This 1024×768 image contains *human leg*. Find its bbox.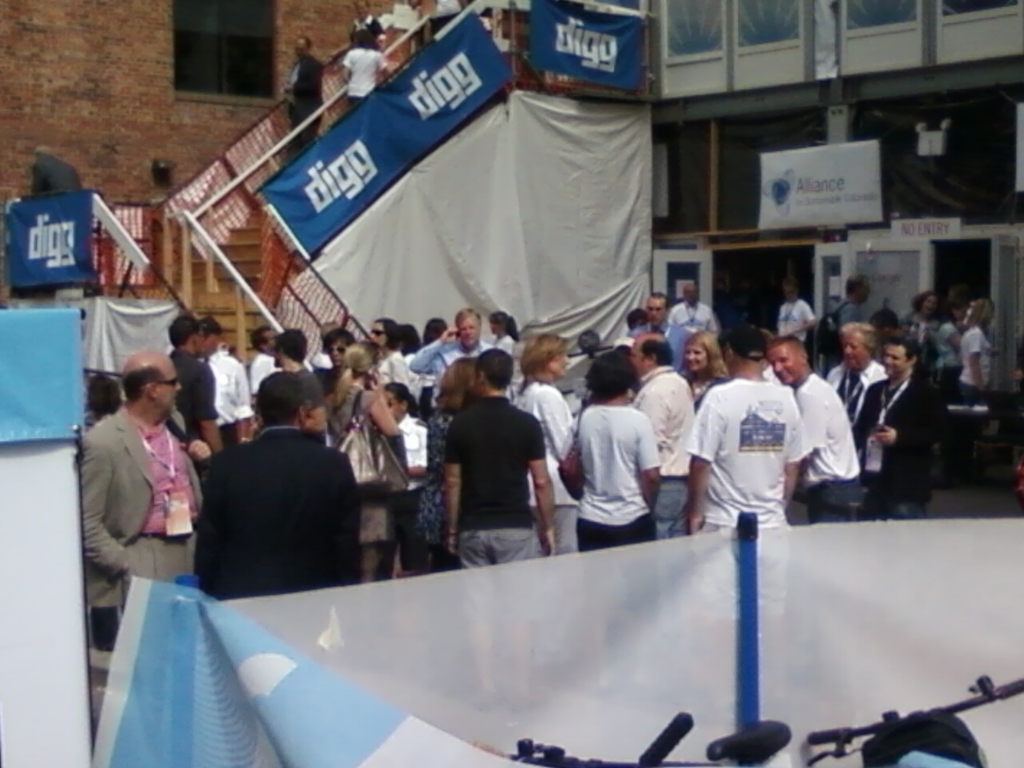
<region>574, 520, 614, 552</region>.
